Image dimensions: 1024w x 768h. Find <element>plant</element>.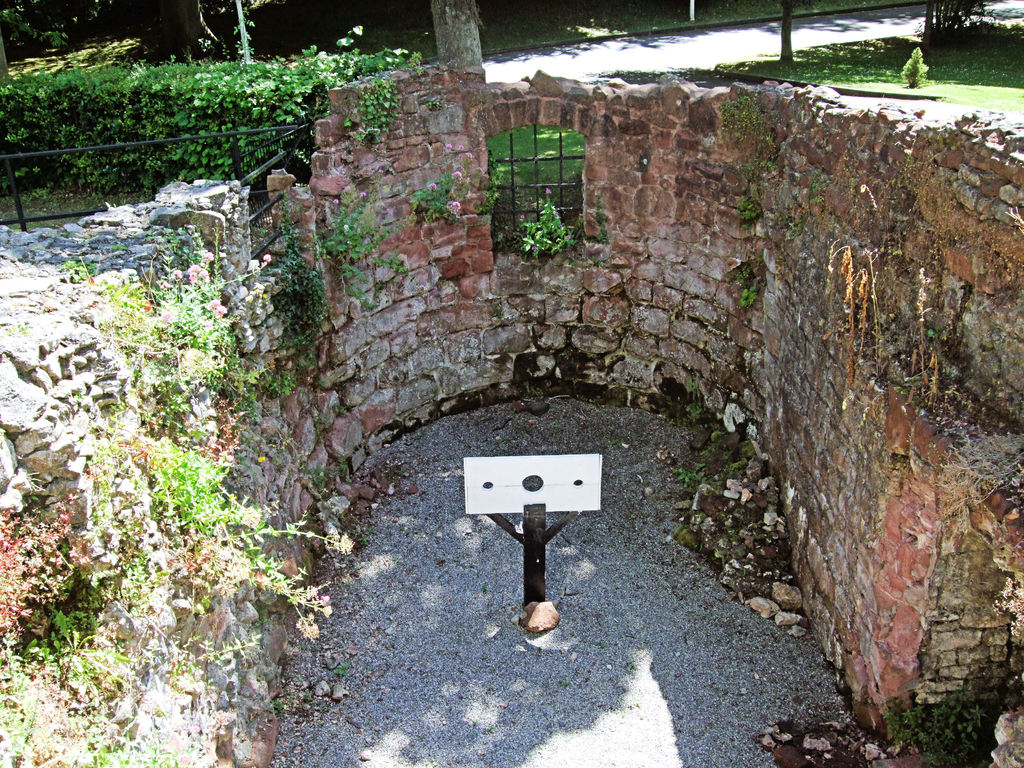
l=288, t=562, r=338, b=637.
